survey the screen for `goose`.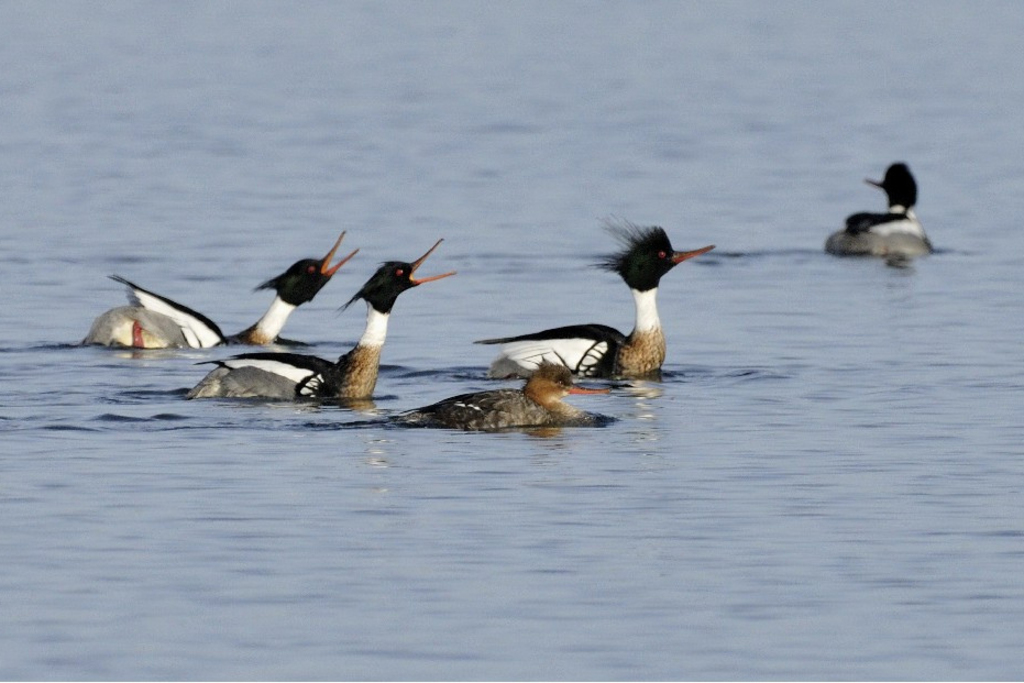
Survey found: bbox(81, 233, 365, 346).
